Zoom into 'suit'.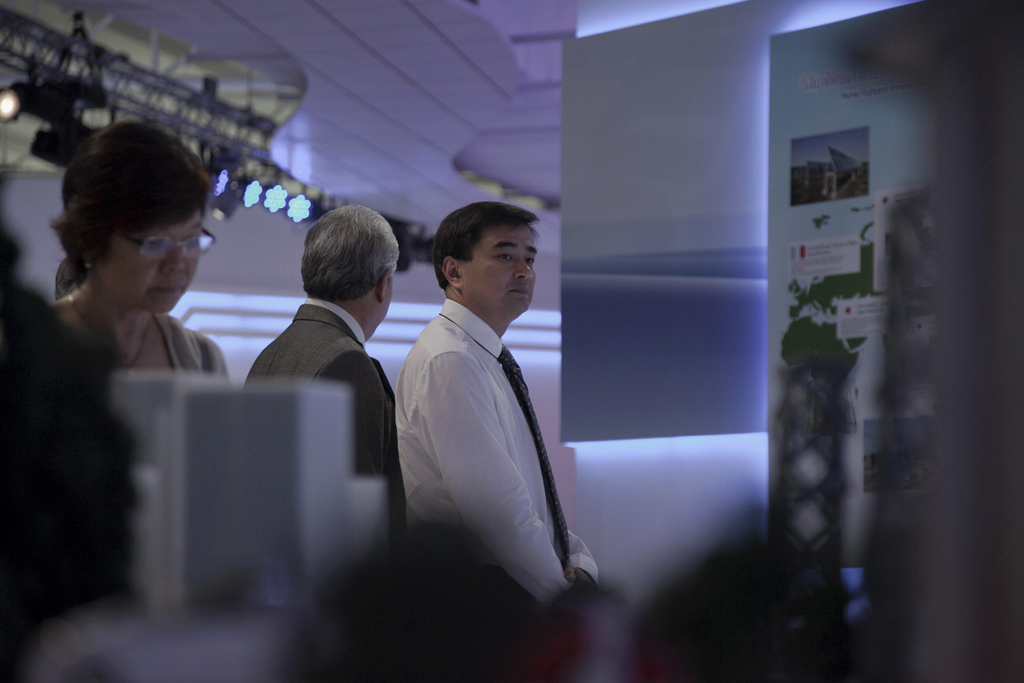
Zoom target: x1=239 y1=294 x2=397 y2=529.
